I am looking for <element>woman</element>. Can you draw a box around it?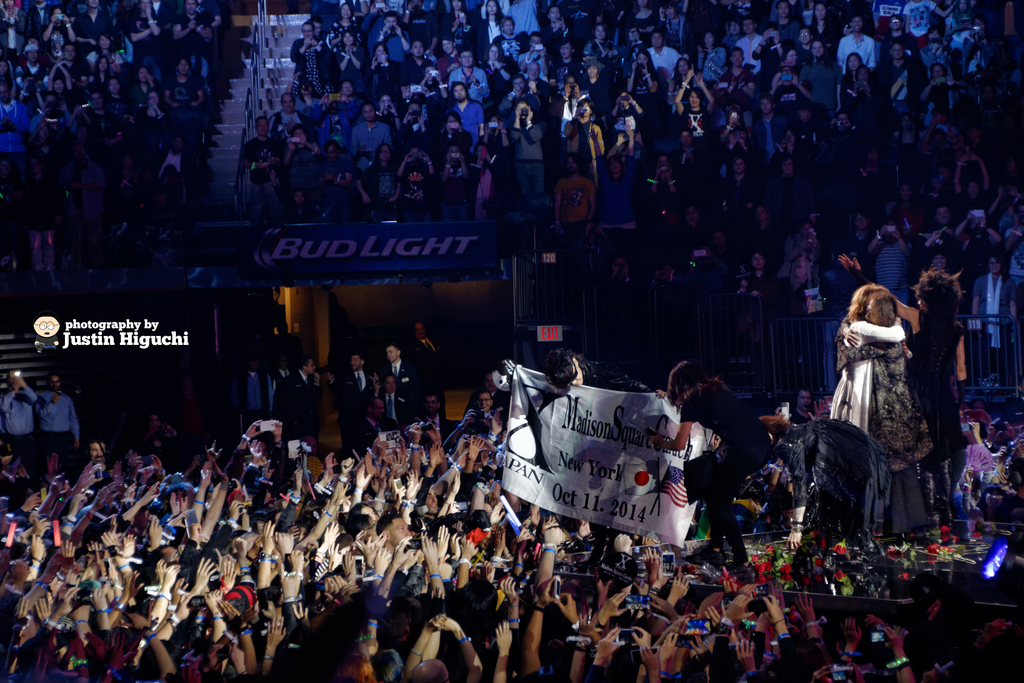
Sure, the bounding box is select_region(606, 255, 635, 288).
